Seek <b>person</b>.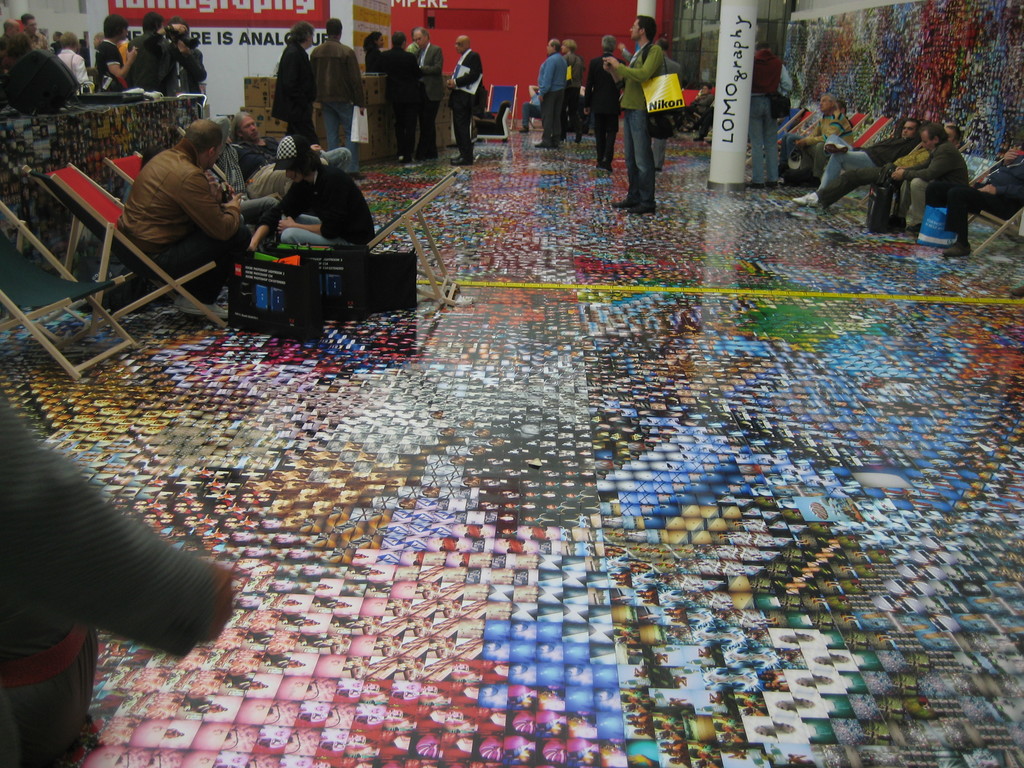
<bbox>409, 25, 428, 58</bbox>.
